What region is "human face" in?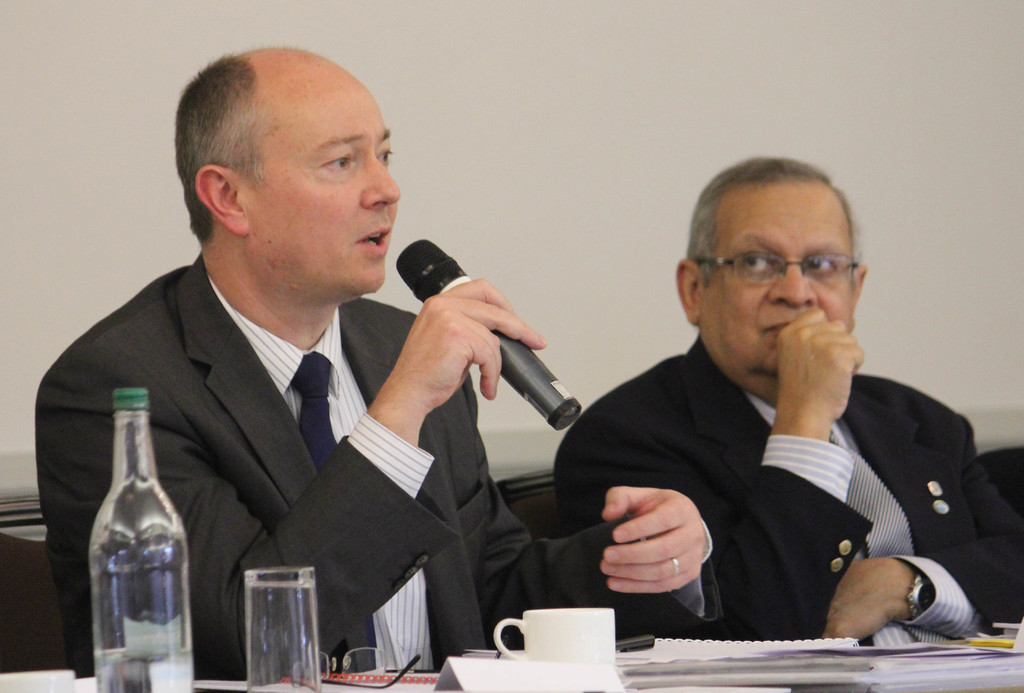
(left=239, top=68, right=404, bottom=301).
